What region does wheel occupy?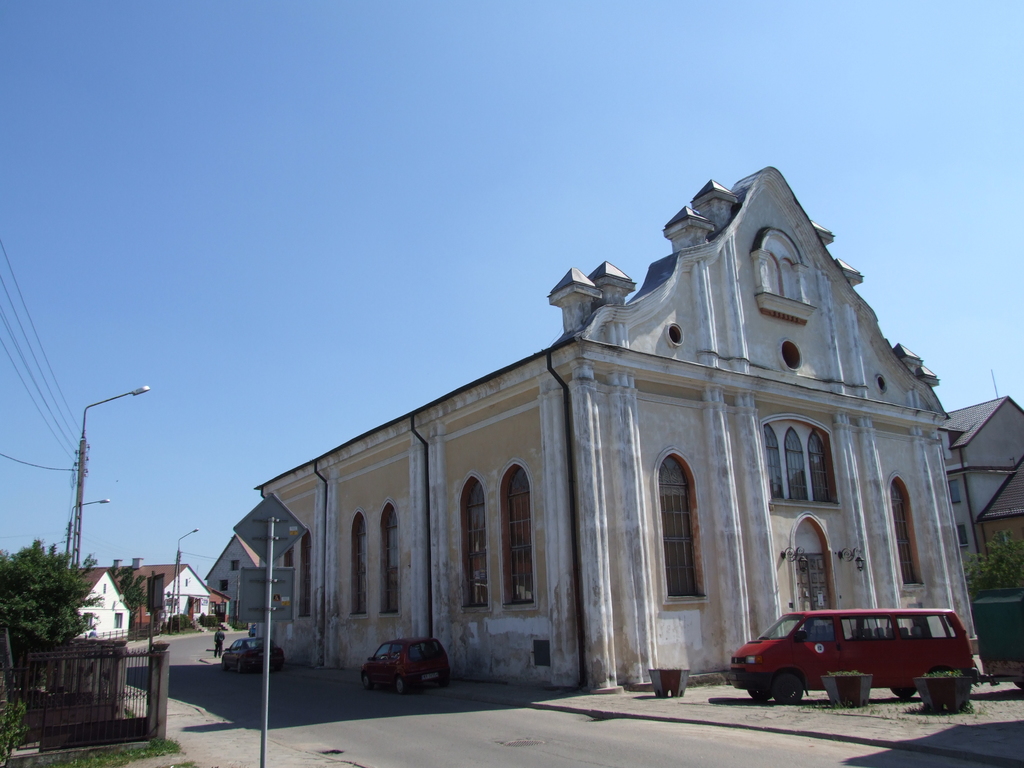
bbox(771, 669, 801, 702).
